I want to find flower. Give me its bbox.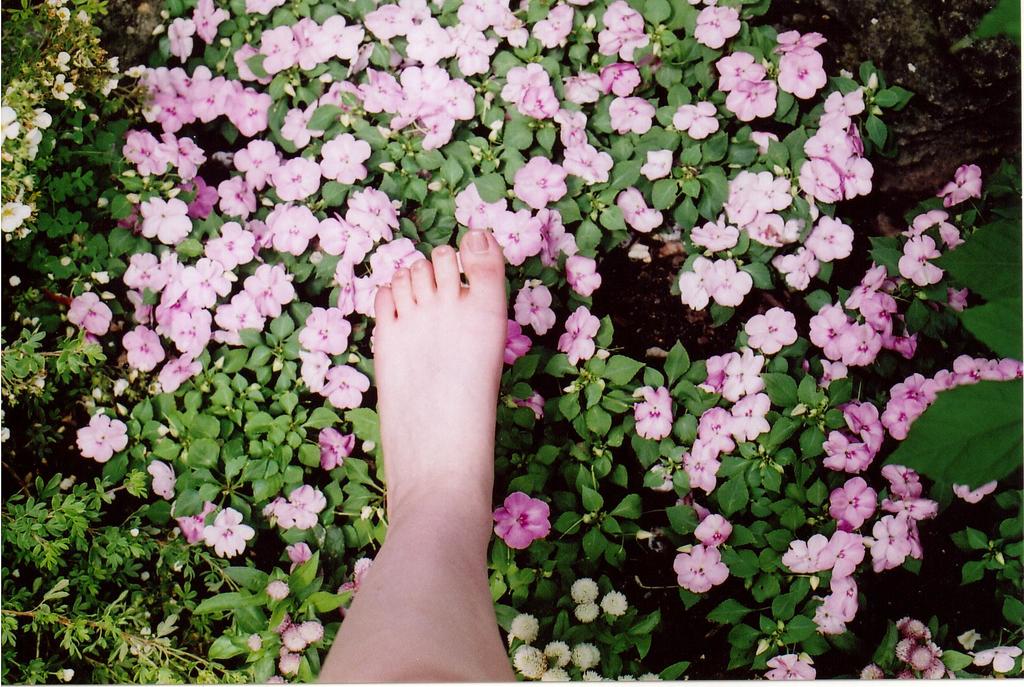
left=774, top=255, right=819, bottom=288.
